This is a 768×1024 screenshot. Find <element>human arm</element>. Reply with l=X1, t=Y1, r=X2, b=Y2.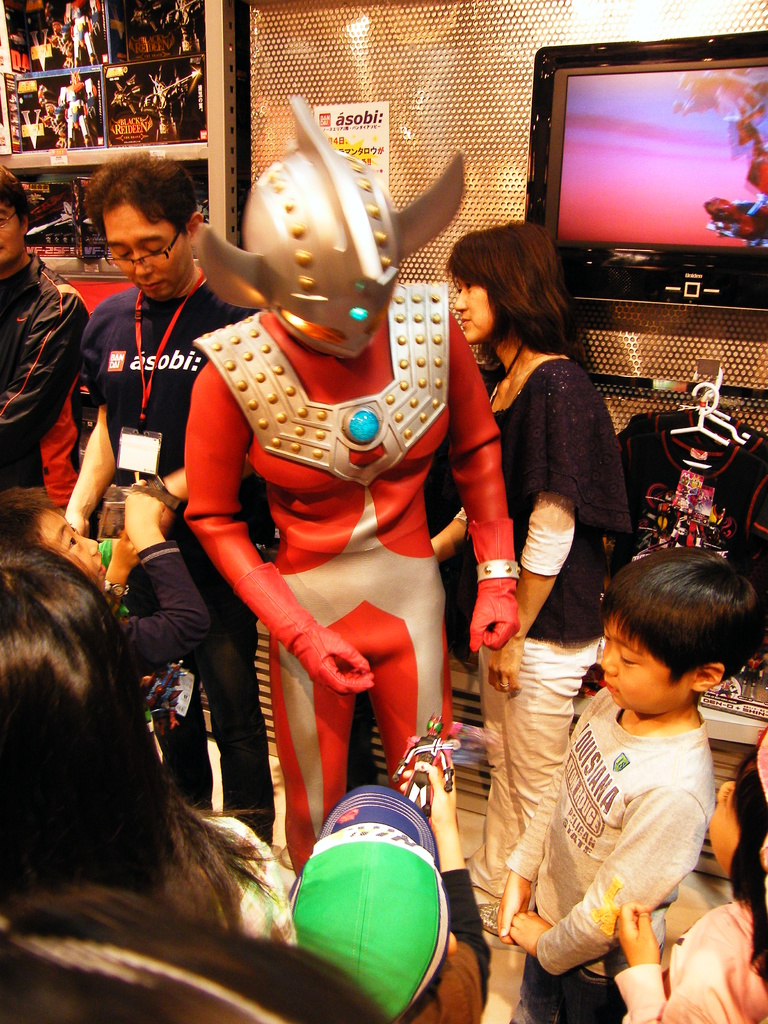
l=495, t=777, r=567, b=947.
